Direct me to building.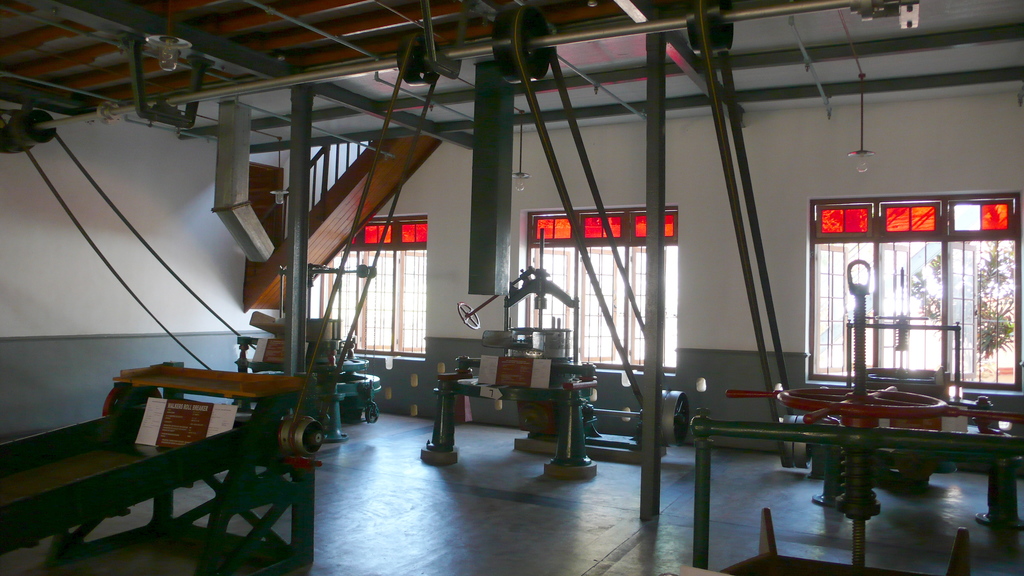
Direction: x1=2 y1=0 x2=1022 y2=575.
